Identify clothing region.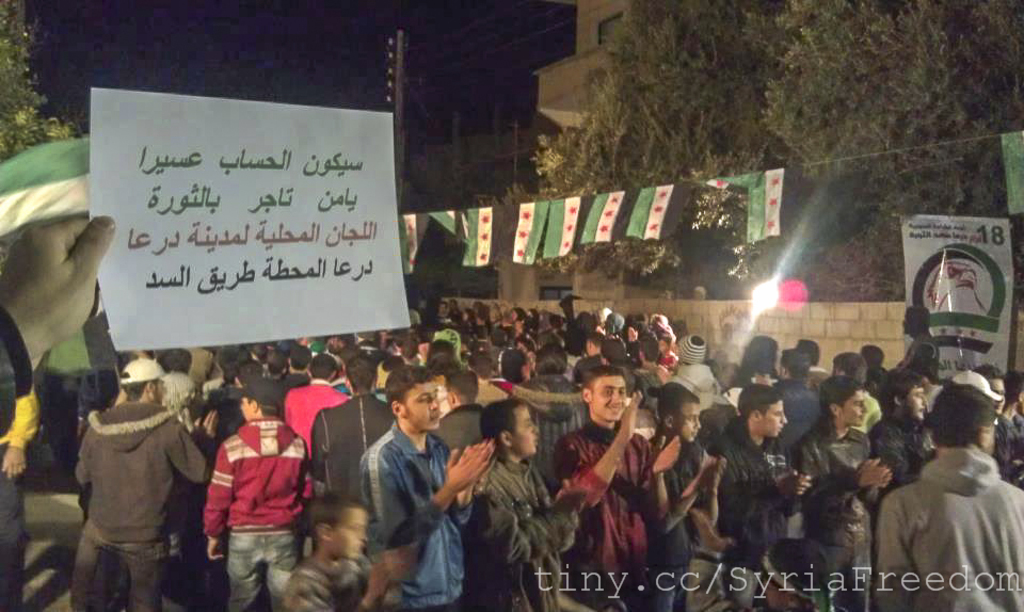
Region: x1=551, y1=414, x2=656, y2=611.
